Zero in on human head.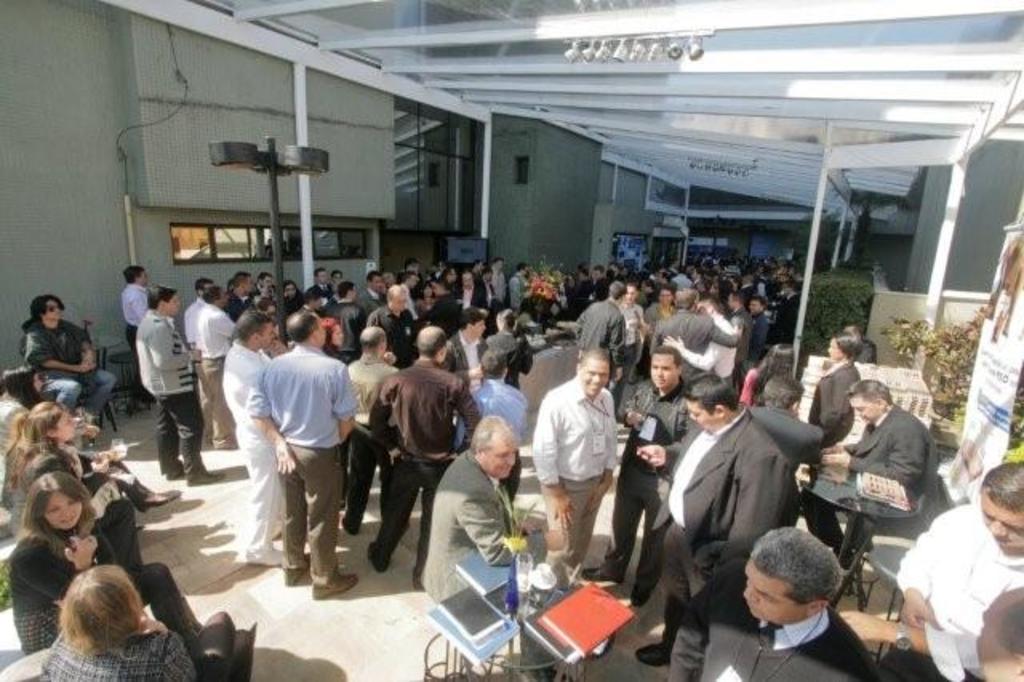
Zeroed in: (358, 325, 386, 357).
